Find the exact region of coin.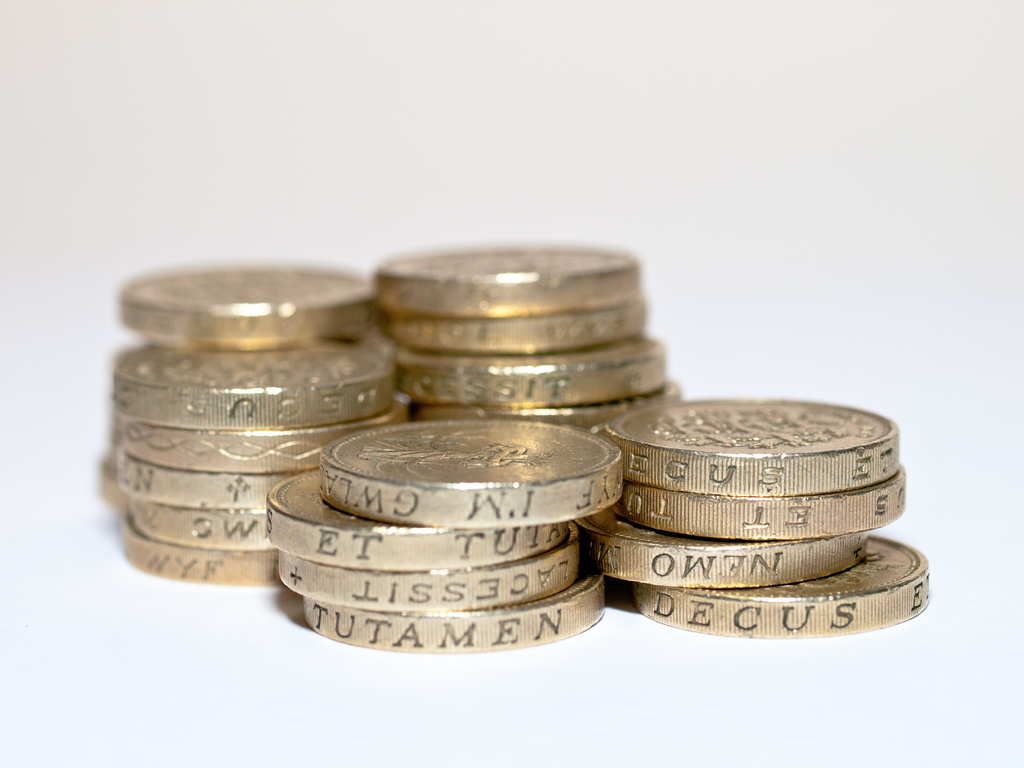
Exact region: region(124, 497, 275, 557).
